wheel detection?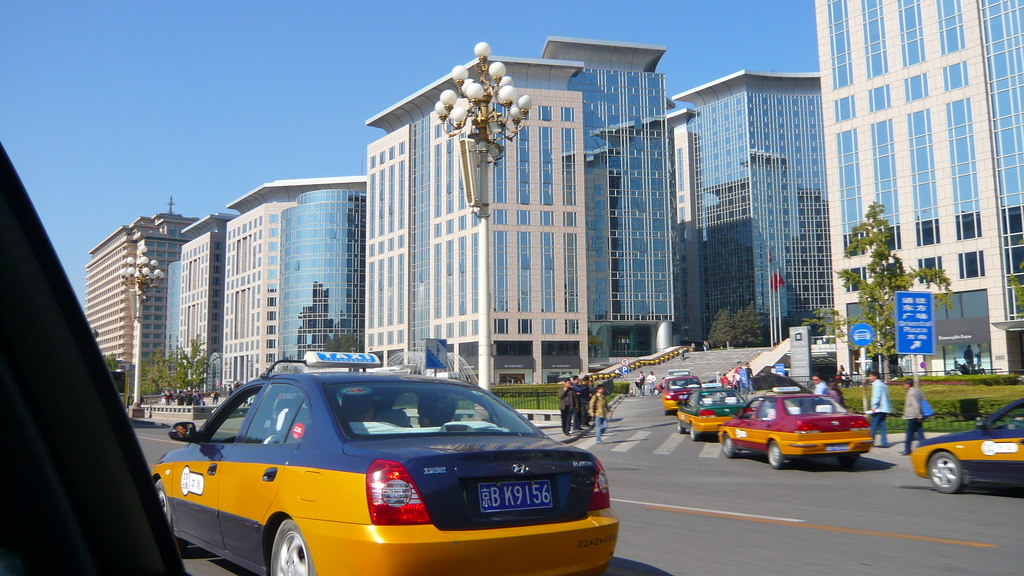
719,435,742,461
